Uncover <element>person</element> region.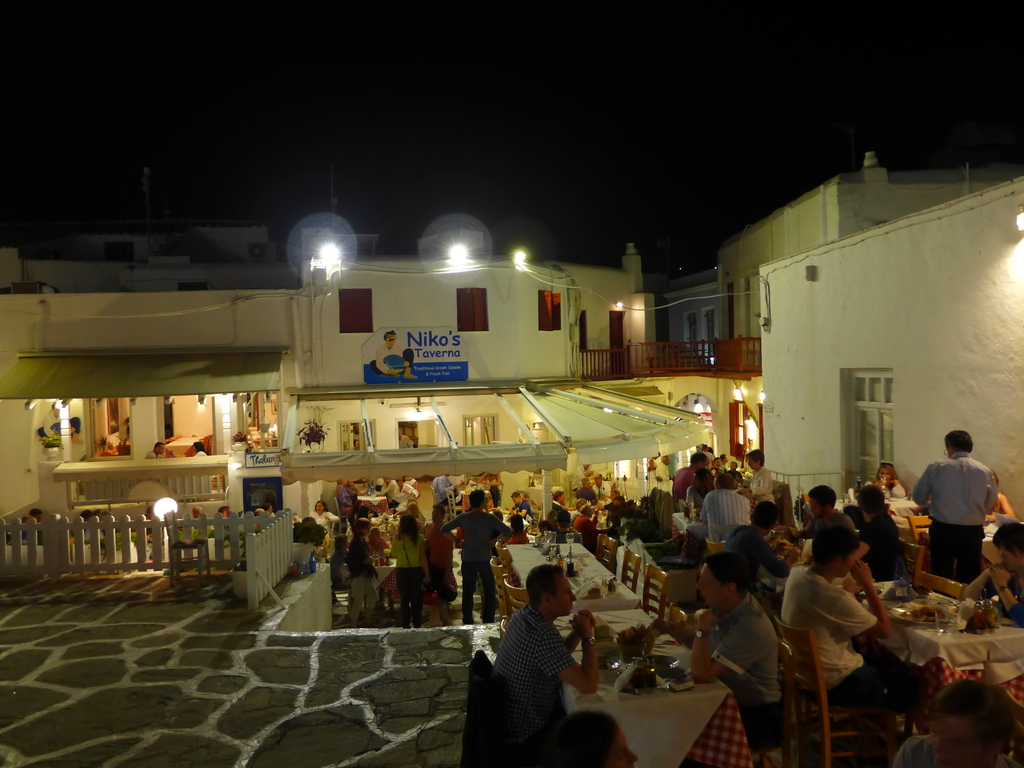
Uncovered: <bbox>419, 498, 458, 620</bbox>.
